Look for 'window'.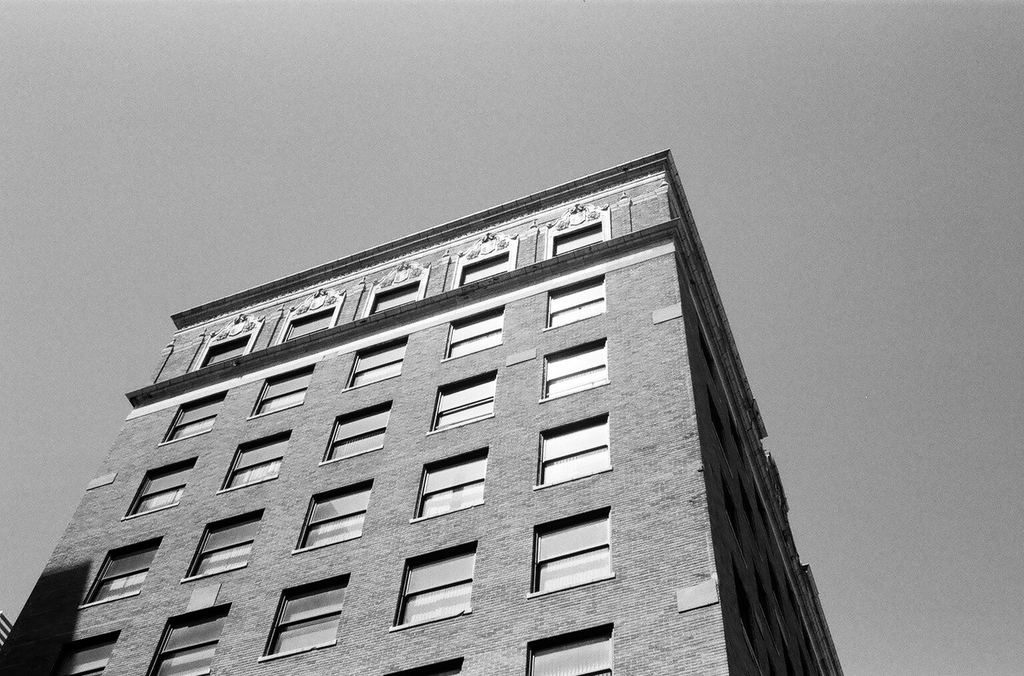
Found: 528,500,623,588.
